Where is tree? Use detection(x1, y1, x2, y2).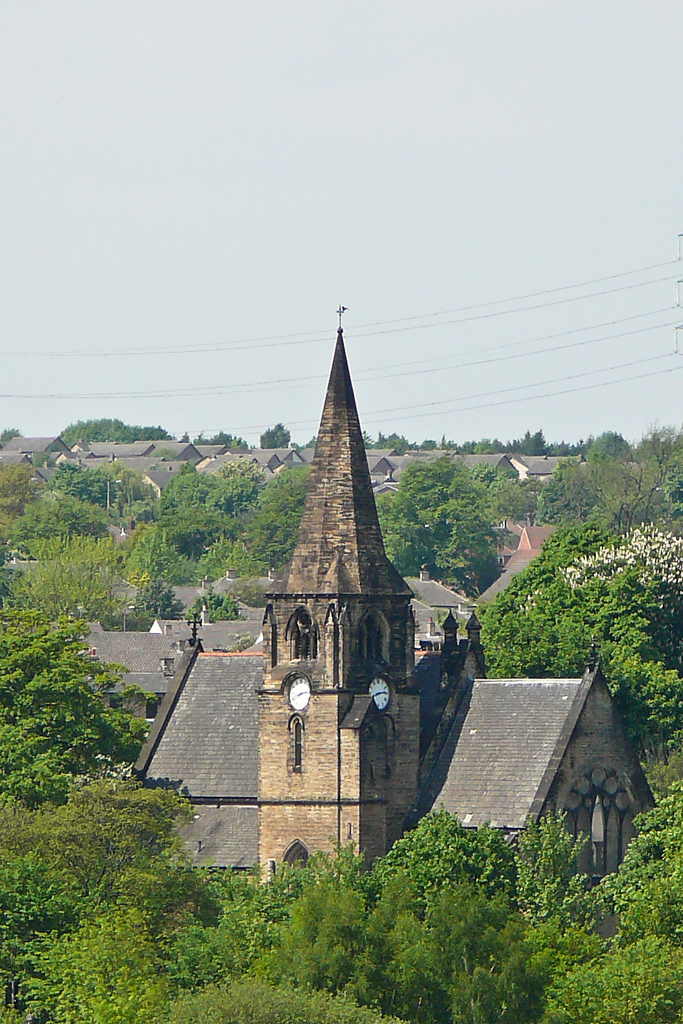
detection(261, 425, 293, 448).
